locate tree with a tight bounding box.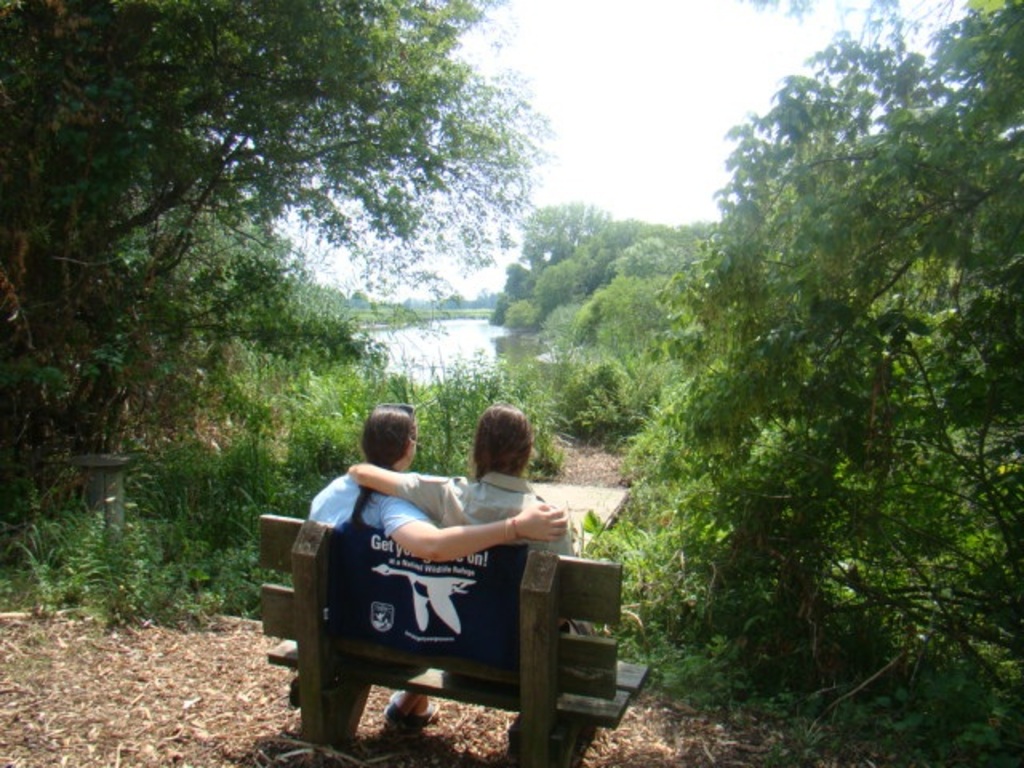
<region>638, 38, 995, 715</region>.
